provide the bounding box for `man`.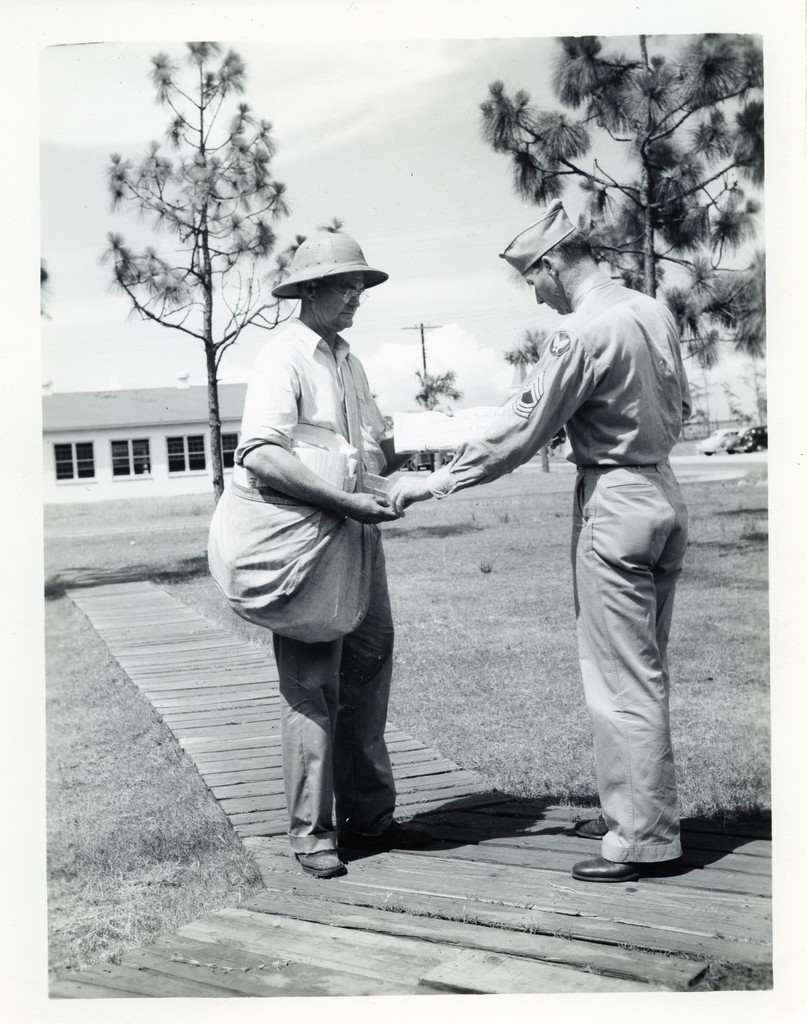
region(388, 198, 691, 885).
